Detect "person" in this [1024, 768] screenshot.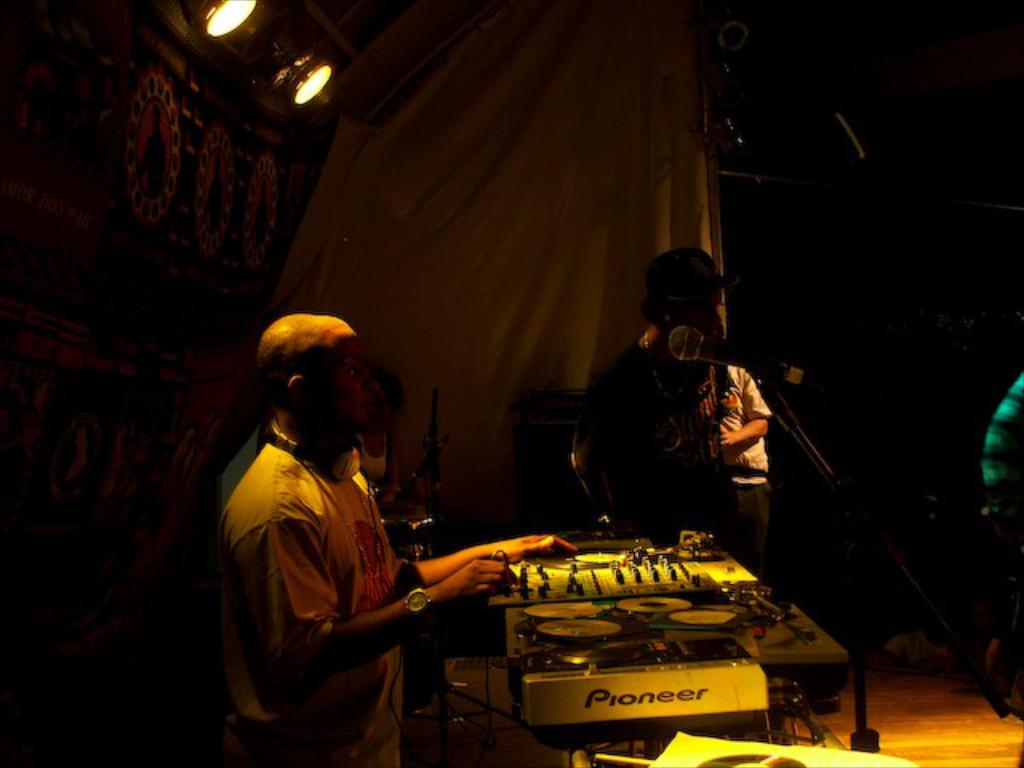
Detection: bbox(717, 354, 770, 578).
